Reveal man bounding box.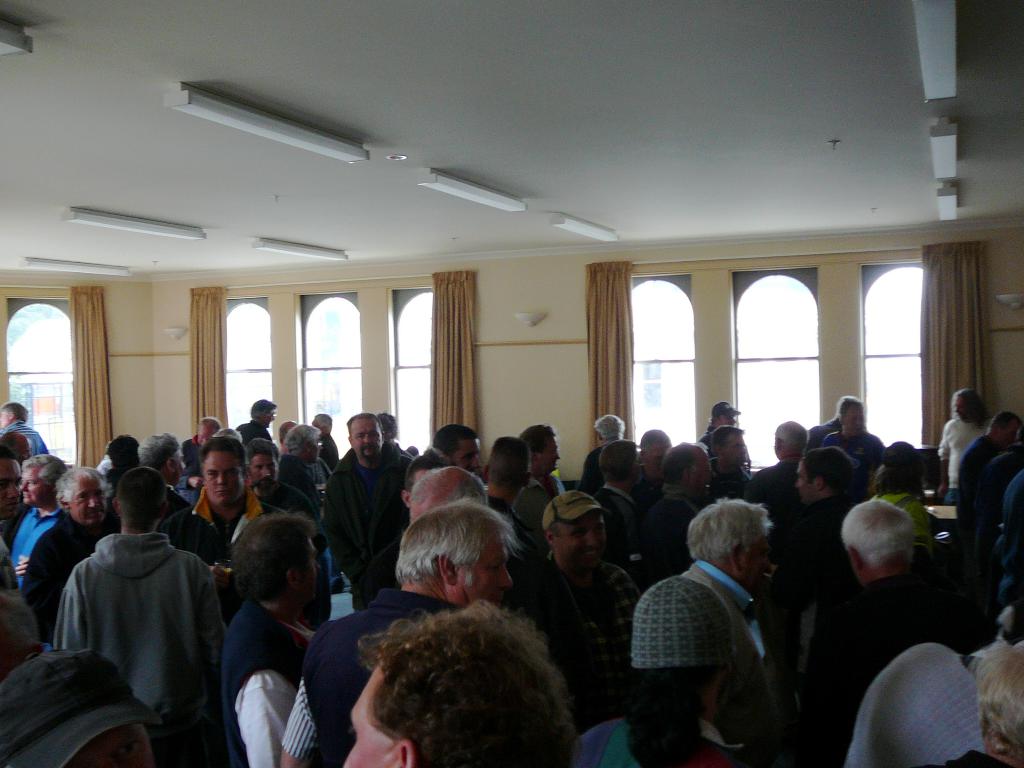
Revealed: {"x1": 13, "y1": 448, "x2": 89, "y2": 586}.
